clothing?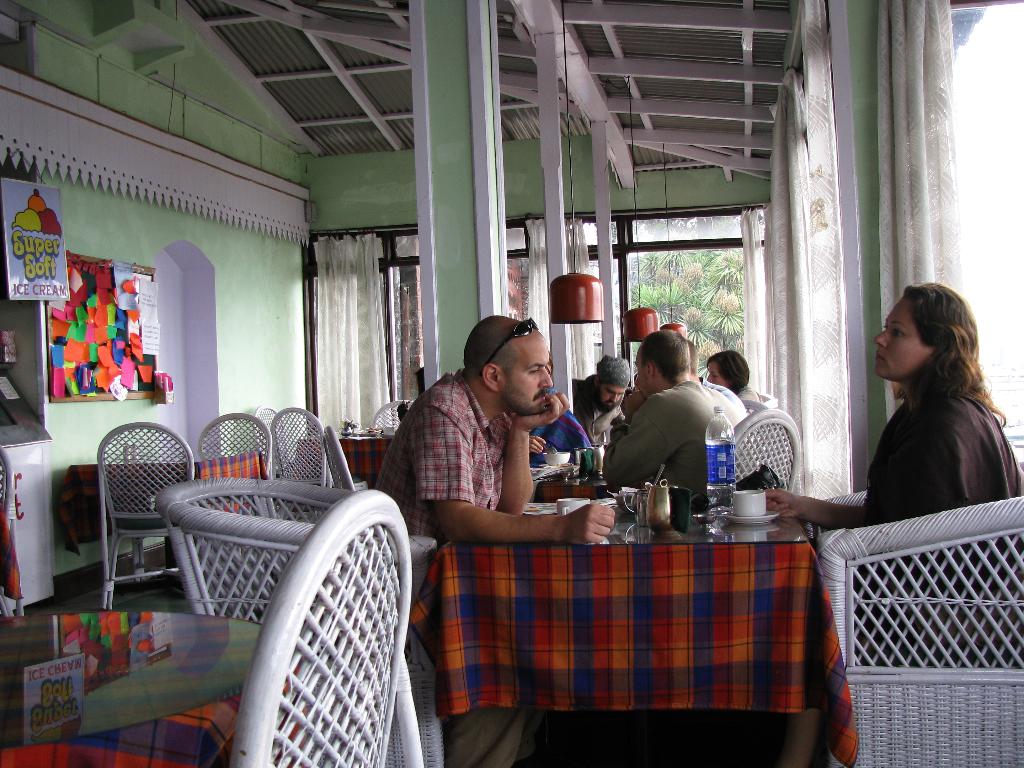
select_region(590, 326, 756, 497)
